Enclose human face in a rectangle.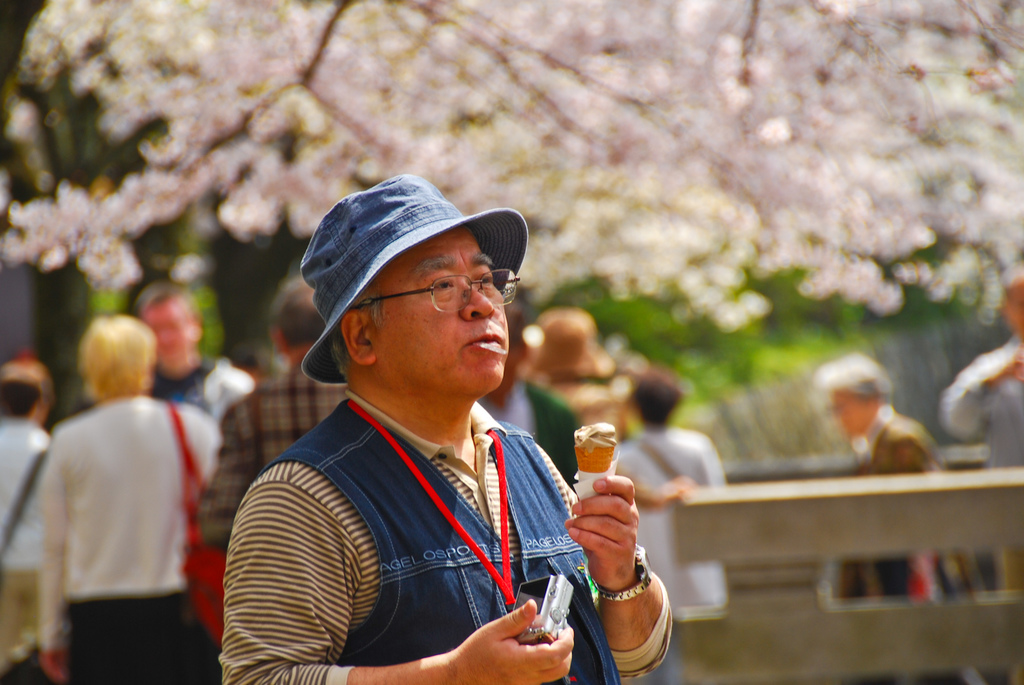
(left=370, top=235, right=506, bottom=397).
